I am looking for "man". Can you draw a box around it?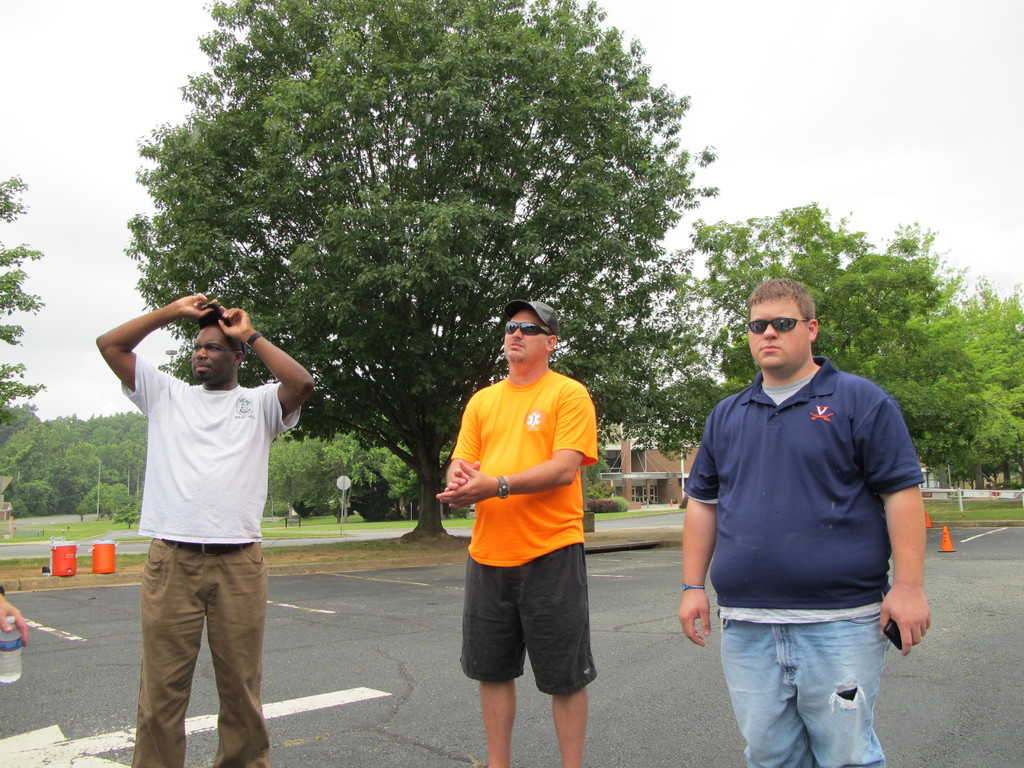
Sure, the bounding box is x1=673 y1=263 x2=931 y2=767.
